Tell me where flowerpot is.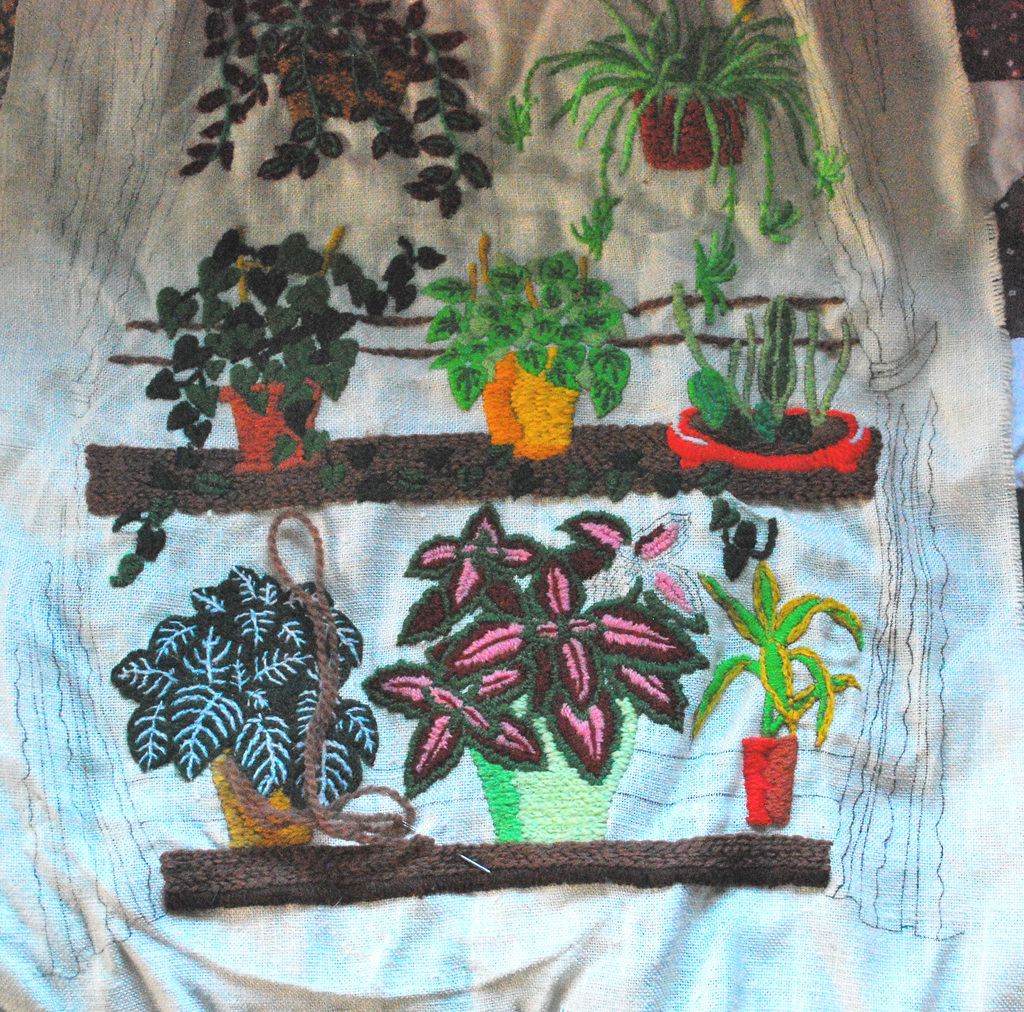
flowerpot is at crop(739, 733, 800, 834).
